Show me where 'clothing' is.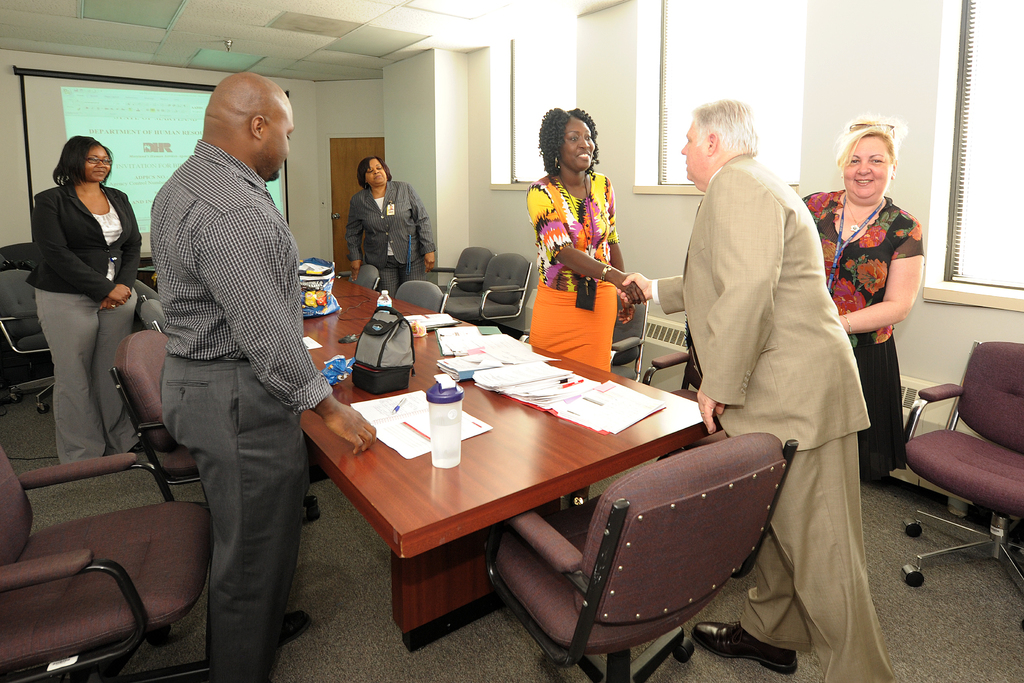
'clothing' is at <region>148, 135, 330, 677</region>.
